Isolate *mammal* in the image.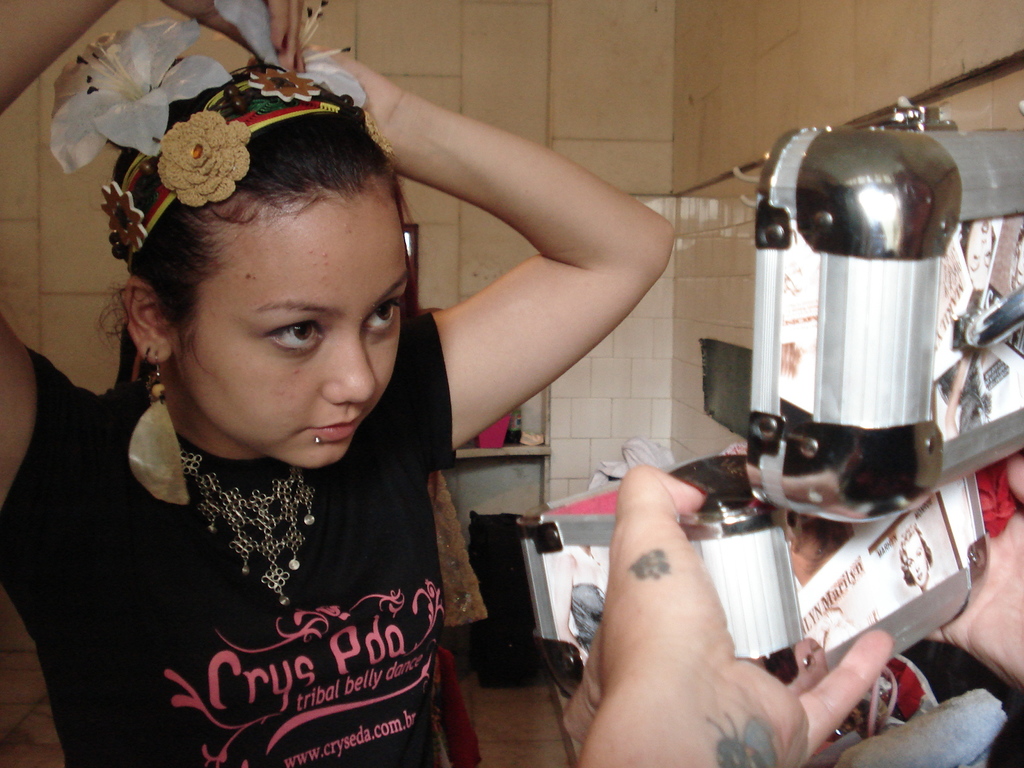
Isolated region: 13:24:595:749.
